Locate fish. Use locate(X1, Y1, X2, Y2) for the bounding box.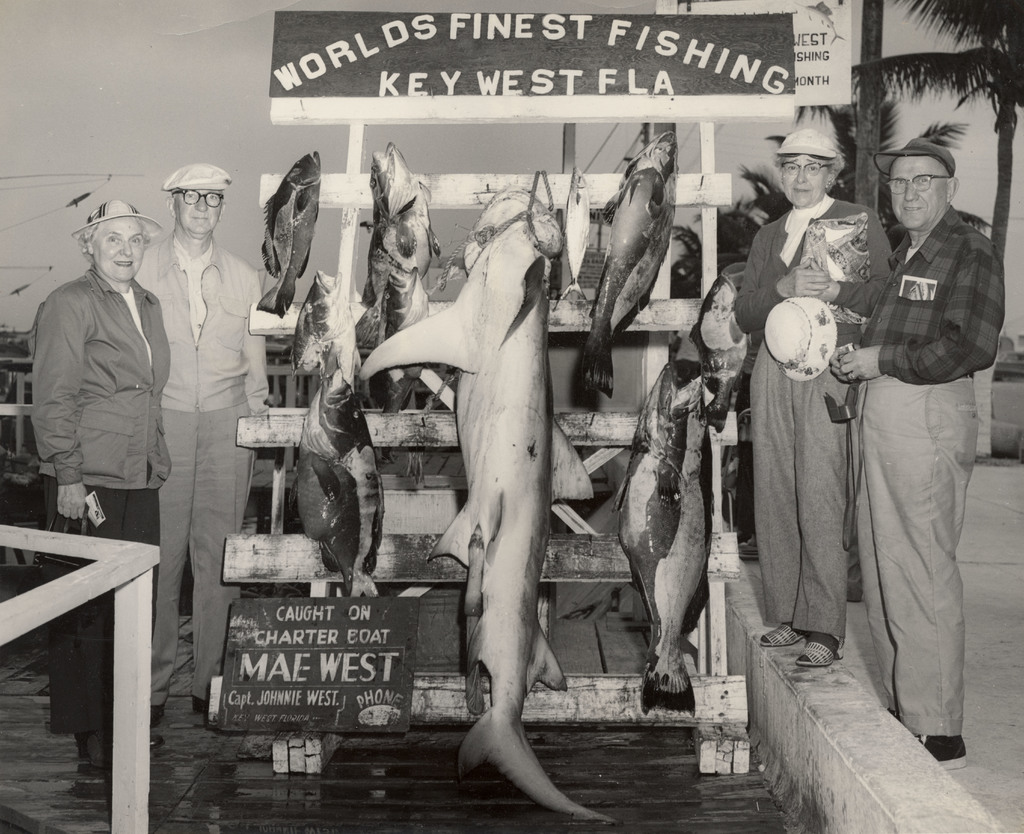
locate(381, 269, 431, 415).
